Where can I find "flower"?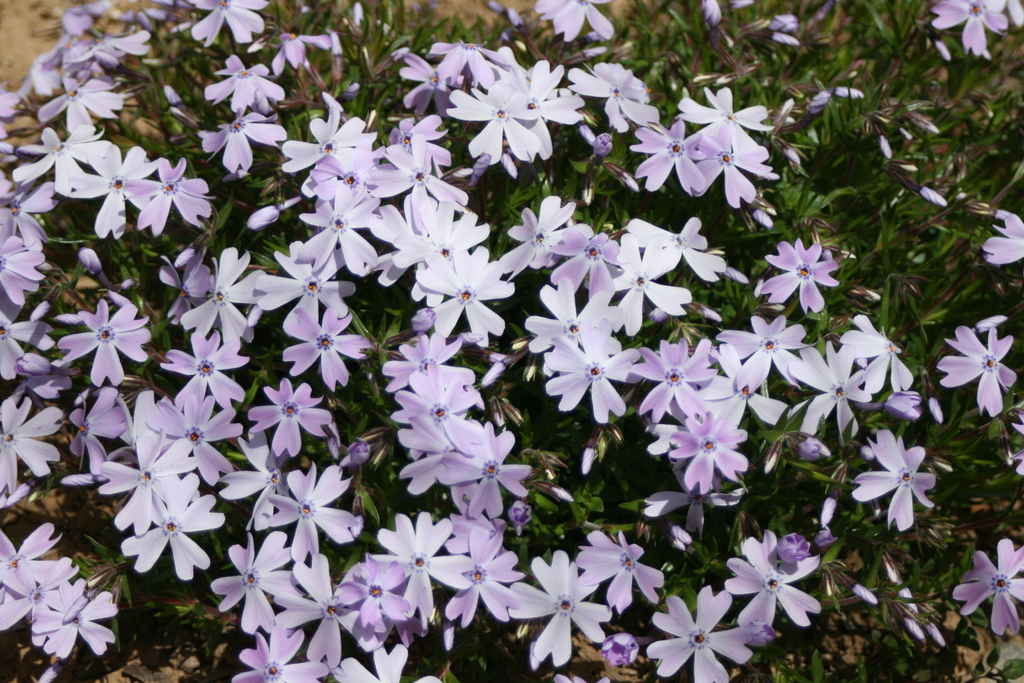
You can find it at (x1=76, y1=245, x2=114, y2=290).
